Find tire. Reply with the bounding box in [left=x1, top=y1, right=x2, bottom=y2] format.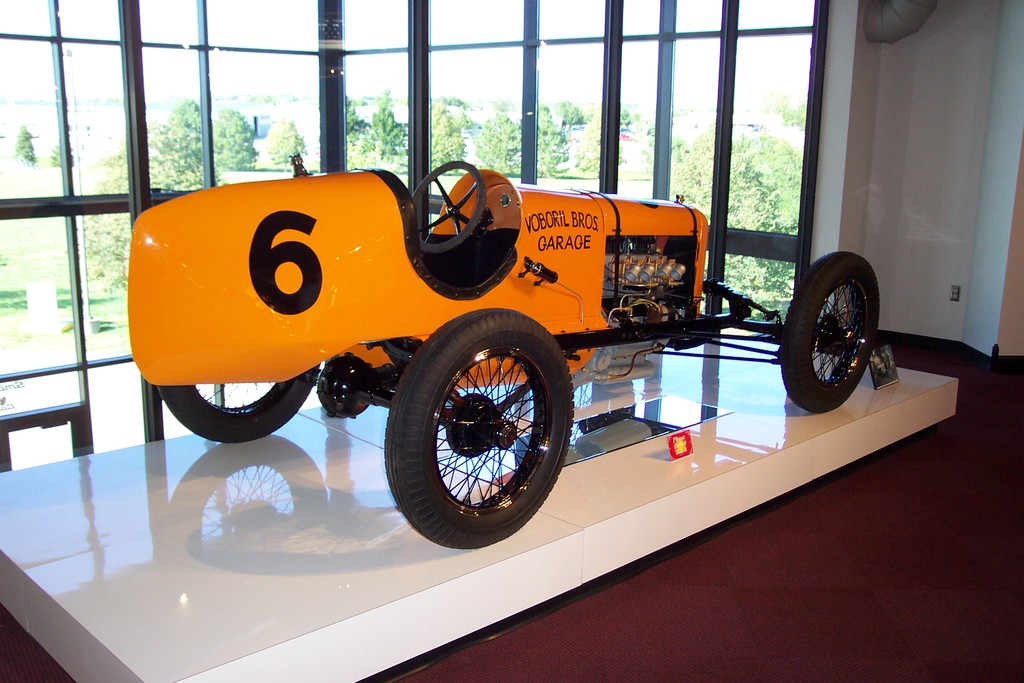
[left=377, top=324, right=570, bottom=543].
